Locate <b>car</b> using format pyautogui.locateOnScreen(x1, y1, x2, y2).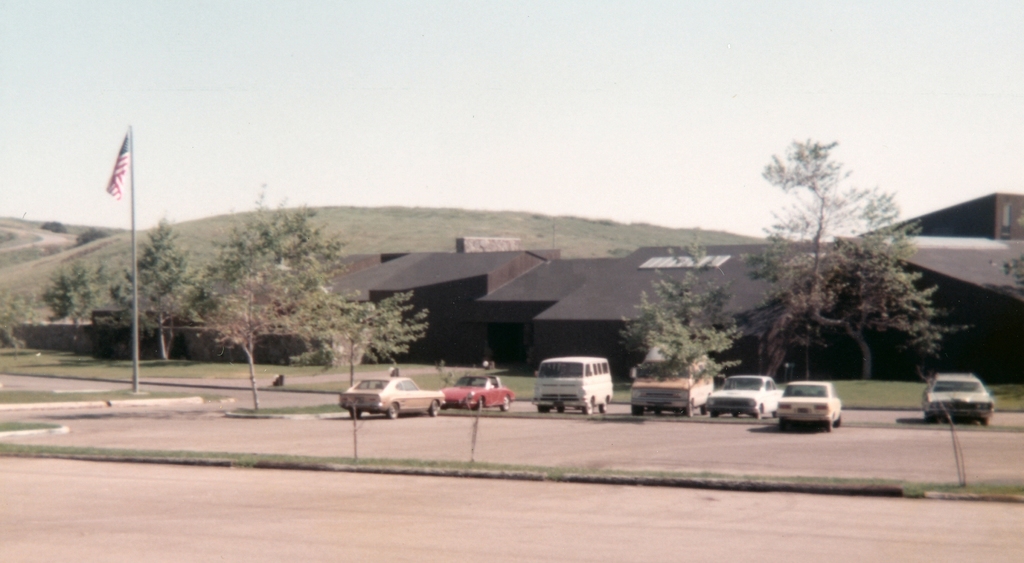
pyautogui.locateOnScreen(775, 380, 843, 434).
